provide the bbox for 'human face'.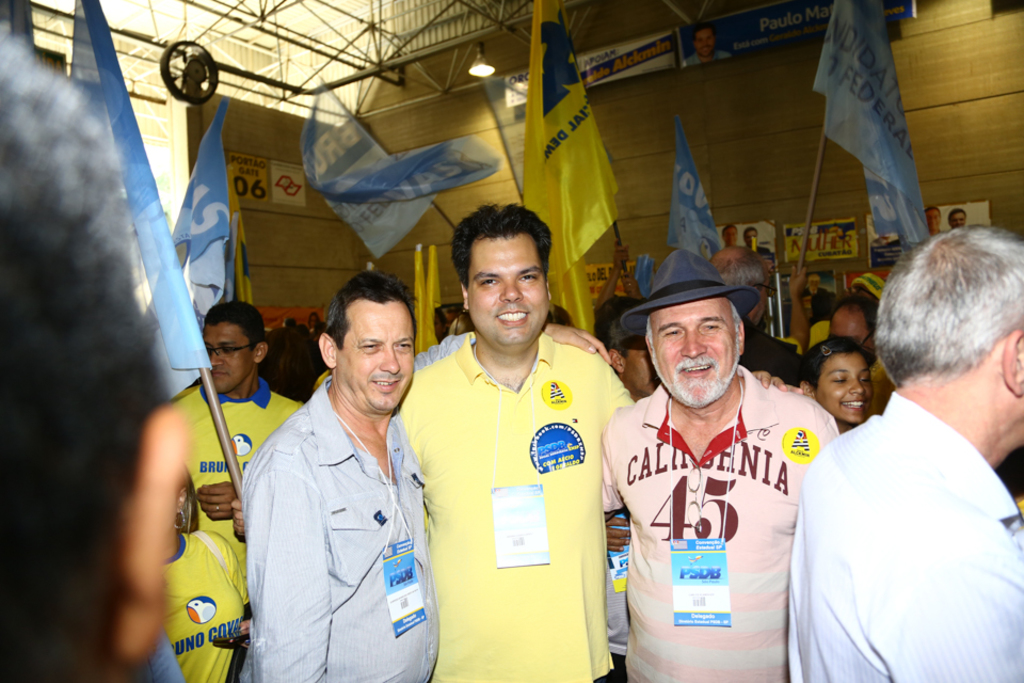
pyautogui.locateOnScreen(644, 293, 742, 402).
